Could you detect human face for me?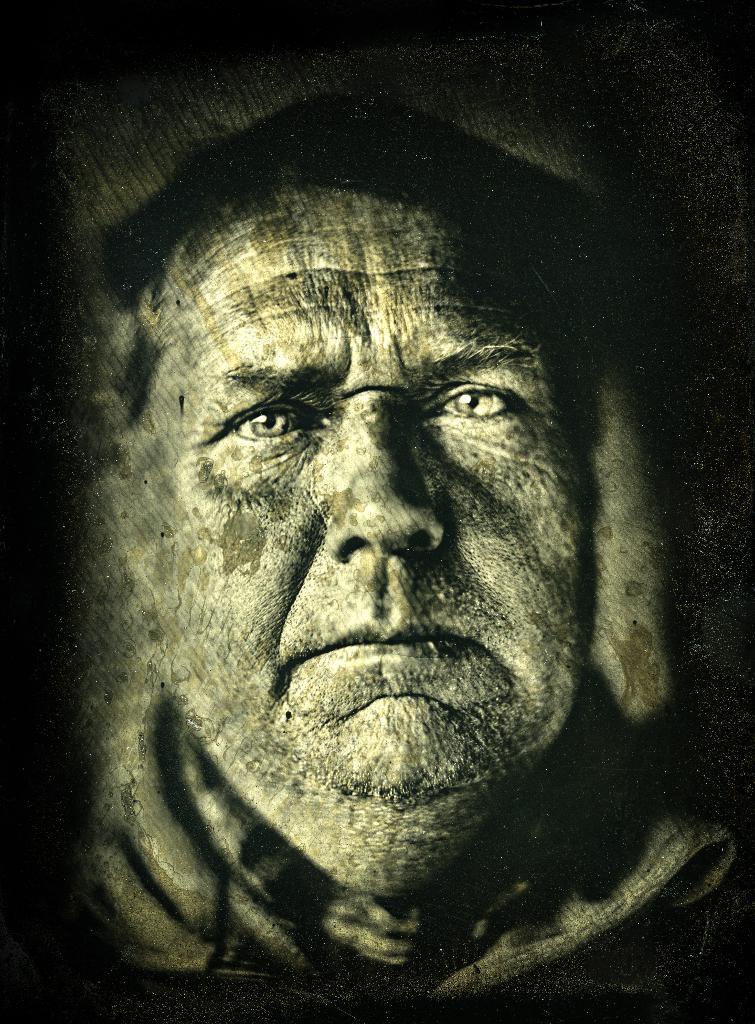
Detection result: 156,195,592,803.
